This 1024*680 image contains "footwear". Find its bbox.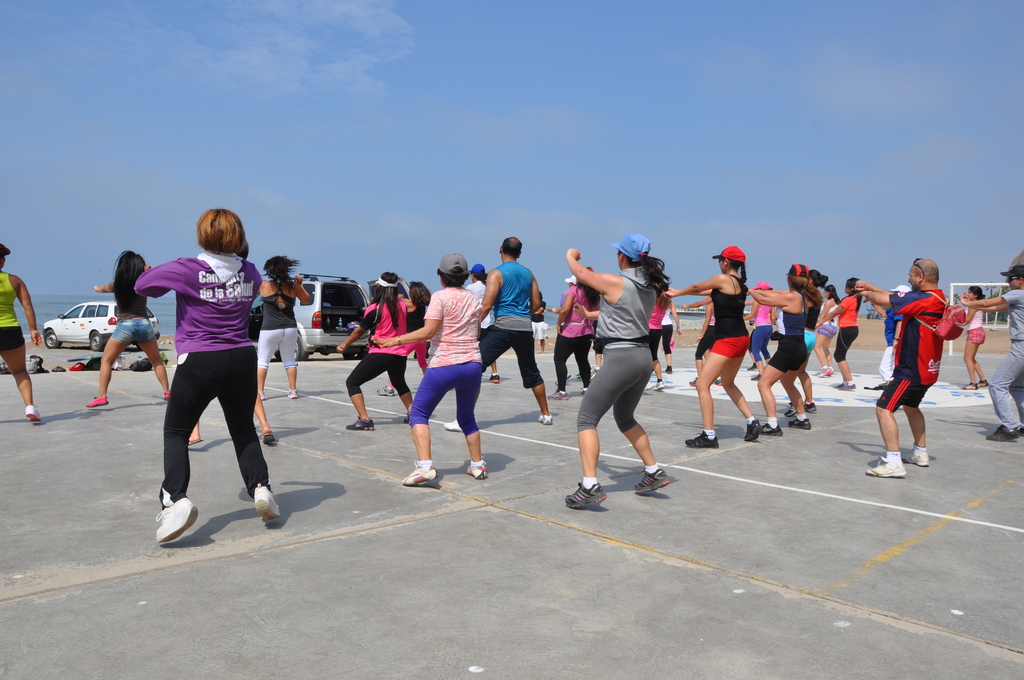
(left=630, top=467, right=671, bottom=496).
